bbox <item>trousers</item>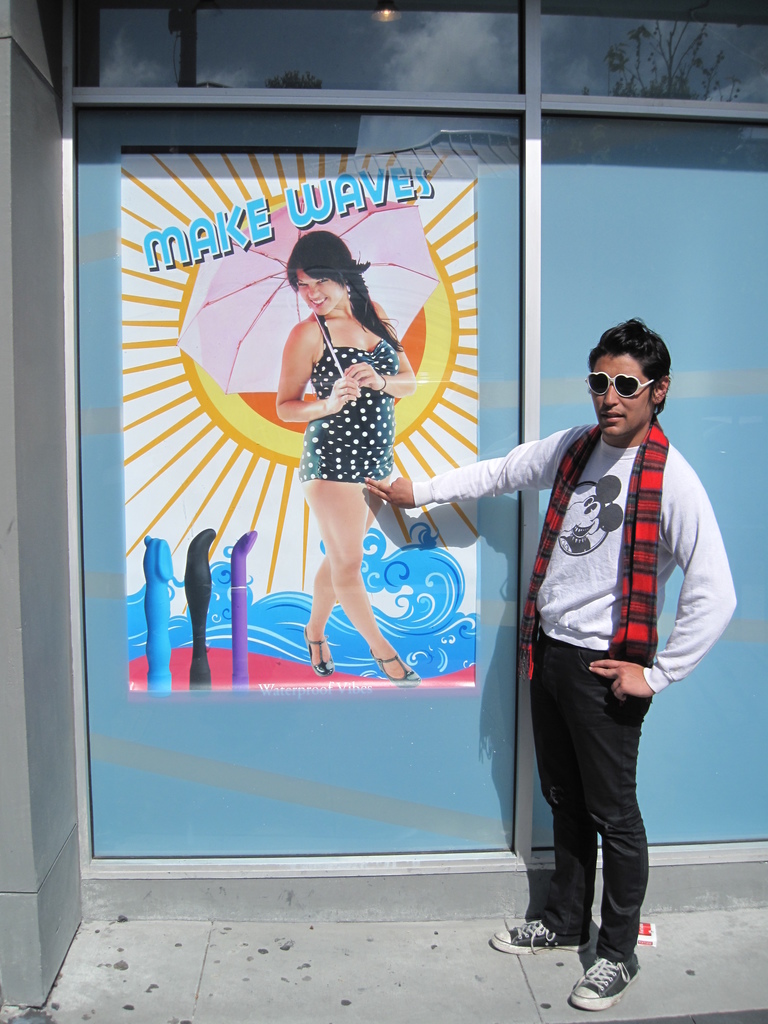
Rect(532, 661, 669, 941)
